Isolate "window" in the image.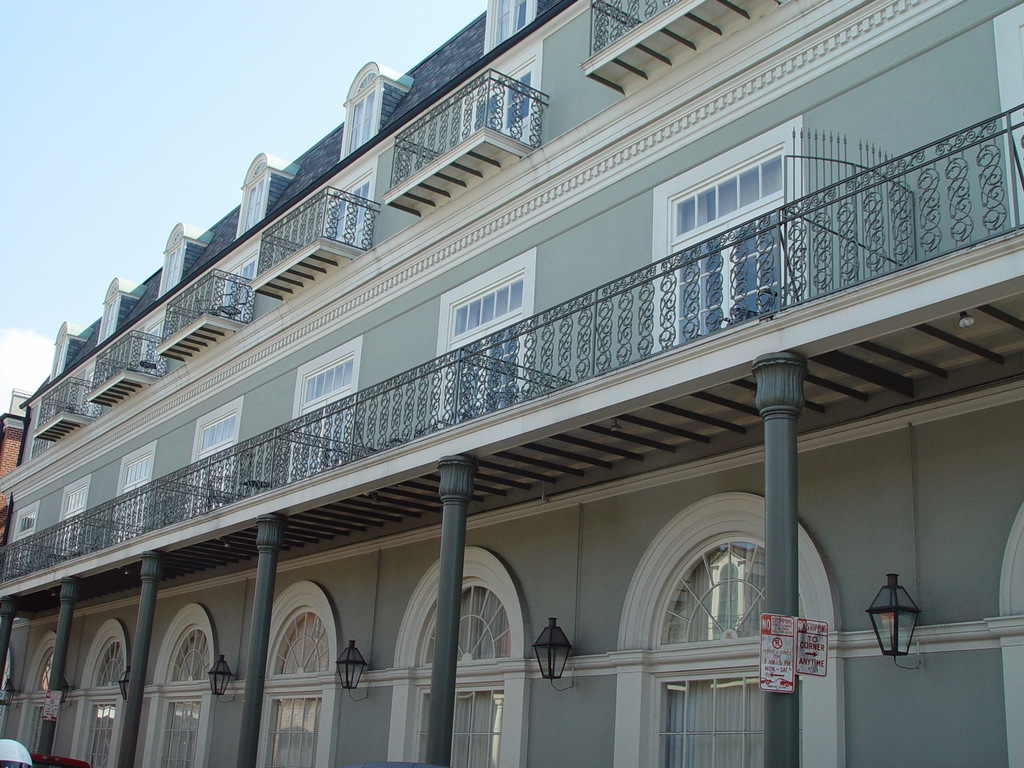
Isolated region: (left=186, top=394, right=244, bottom=520).
